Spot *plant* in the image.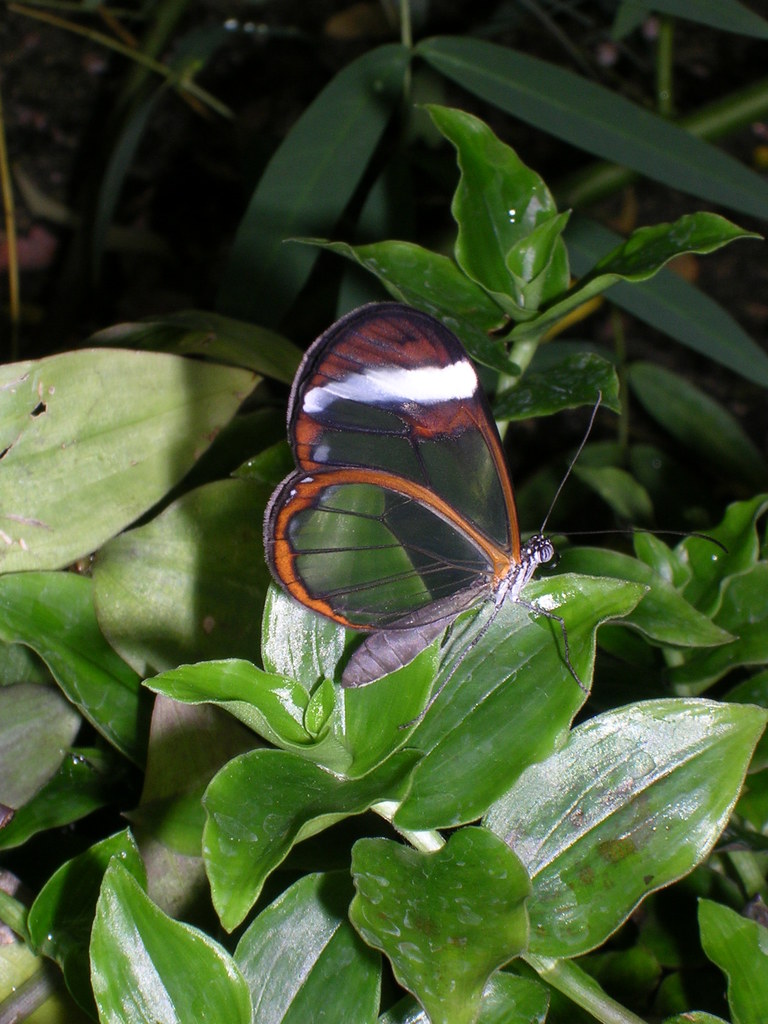
*plant* found at <region>210, 0, 767, 494</region>.
